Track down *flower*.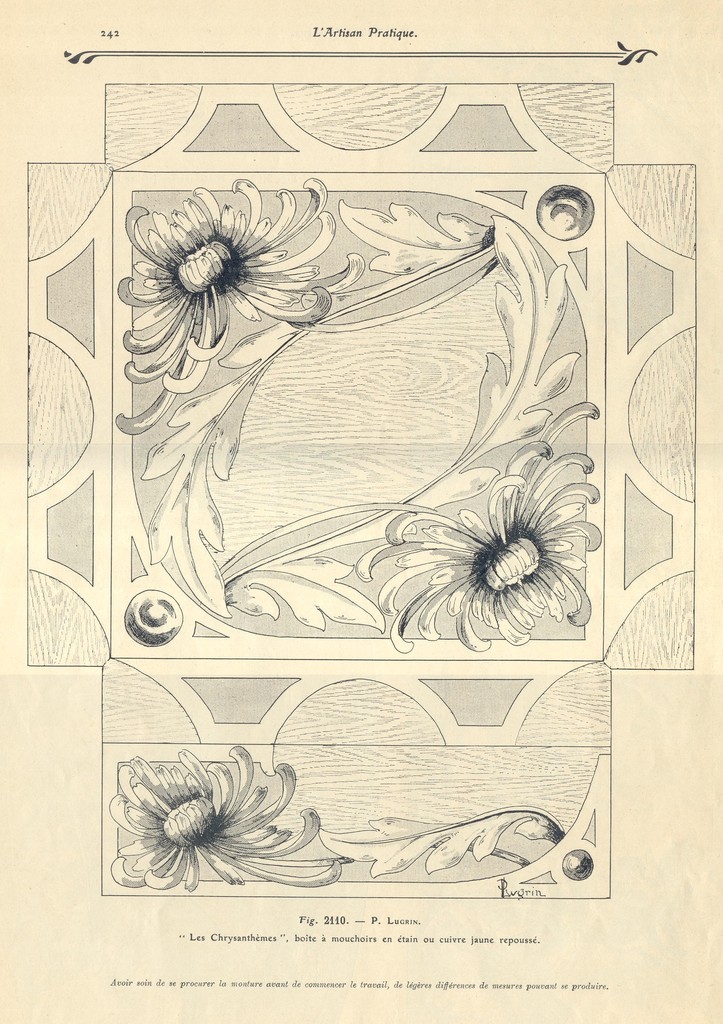
Tracked to crop(108, 742, 356, 887).
